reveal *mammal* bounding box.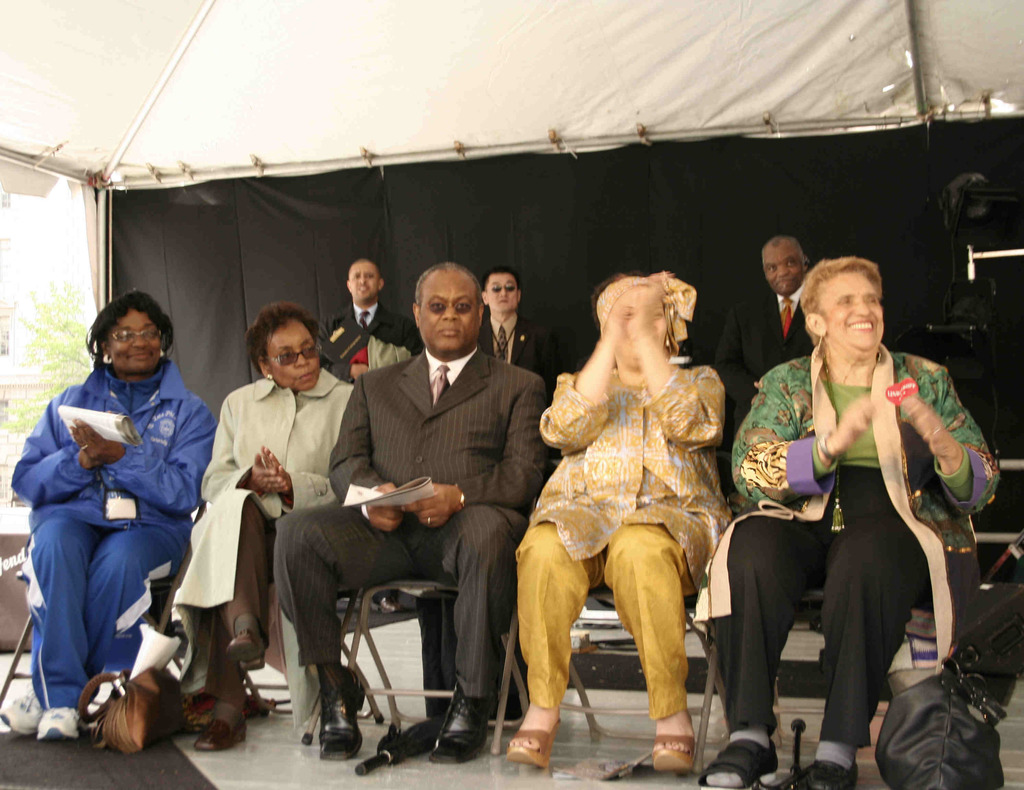
Revealed: pyautogui.locateOnScreen(320, 259, 422, 614).
